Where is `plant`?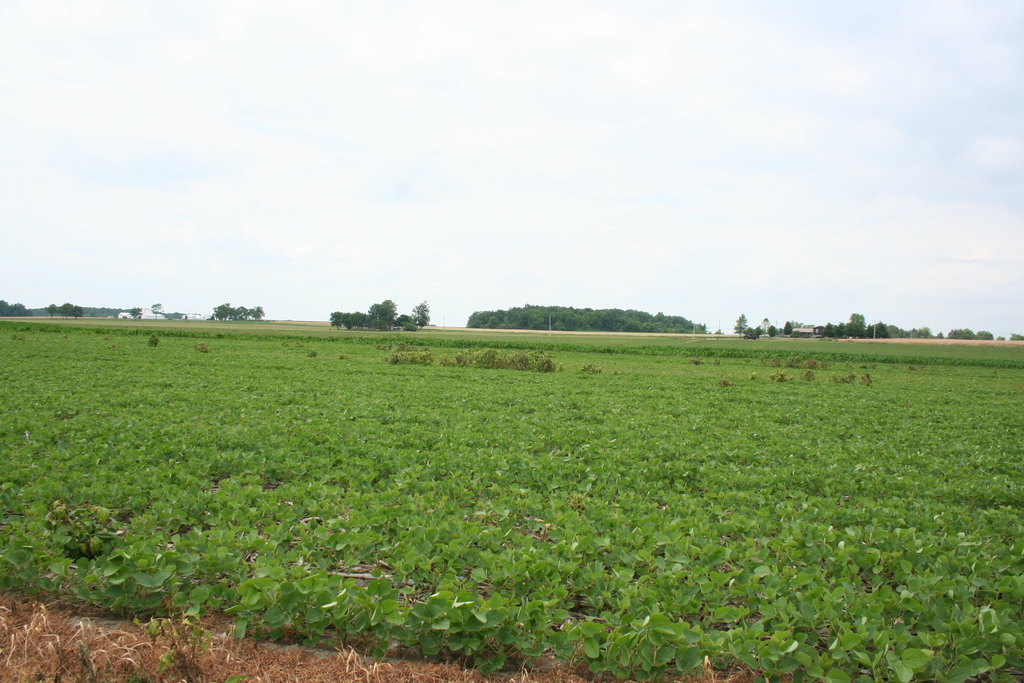
Rect(141, 334, 168, 349).
